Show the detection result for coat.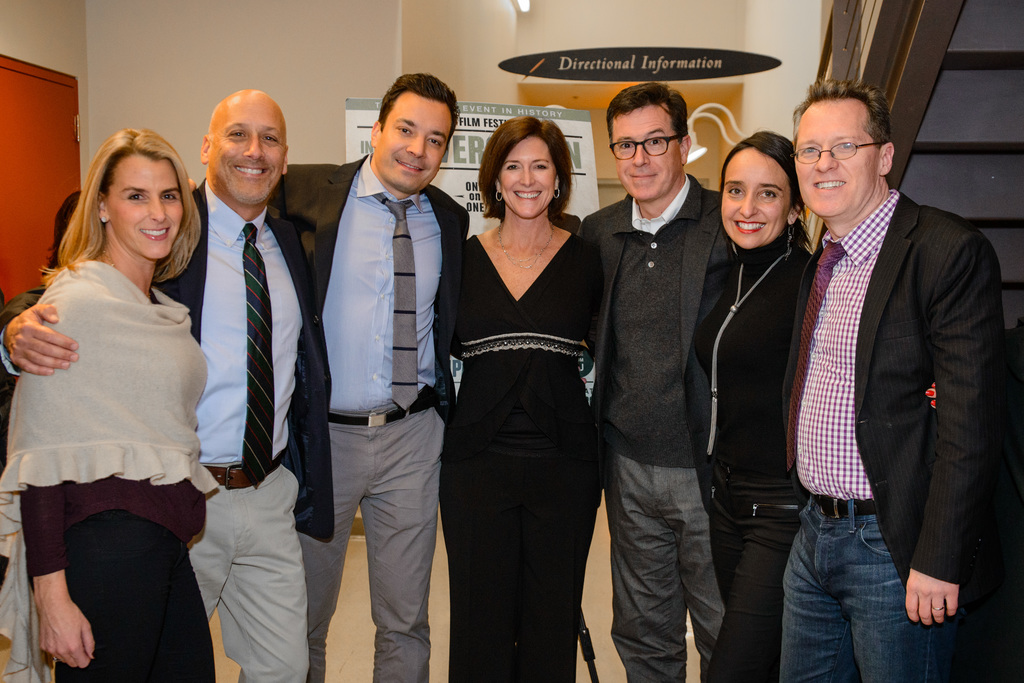
{"left": 765, "top": 181, "right": 1001, "bottom": 607}.
